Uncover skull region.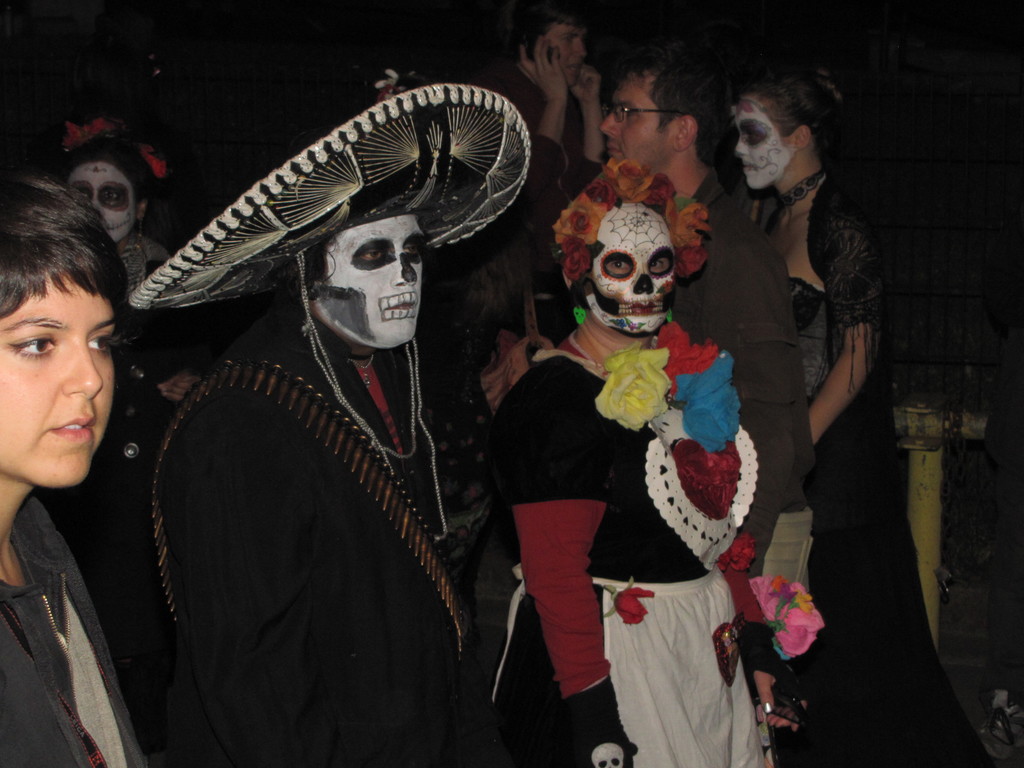
Uncovered: box=[68, 163, 129, 248].
